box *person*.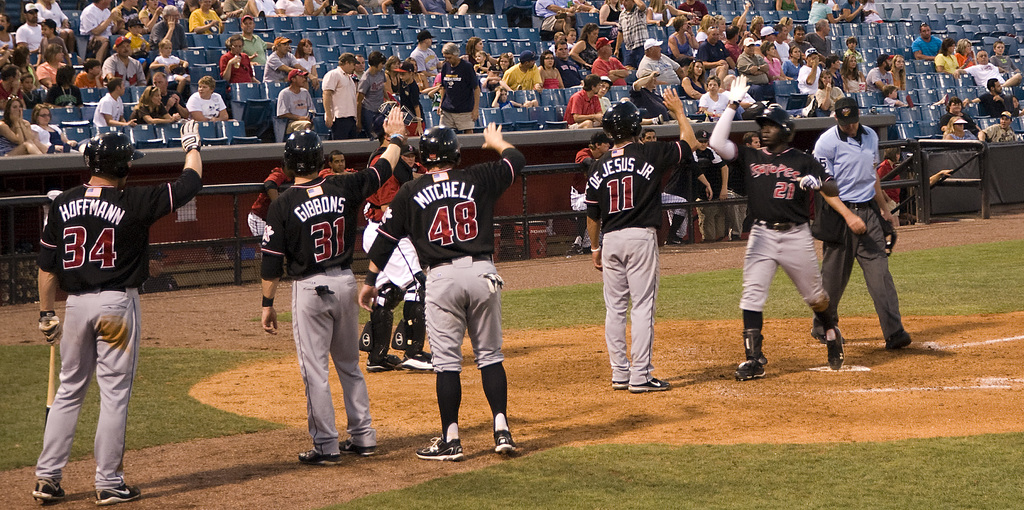
711:73:844:377.
